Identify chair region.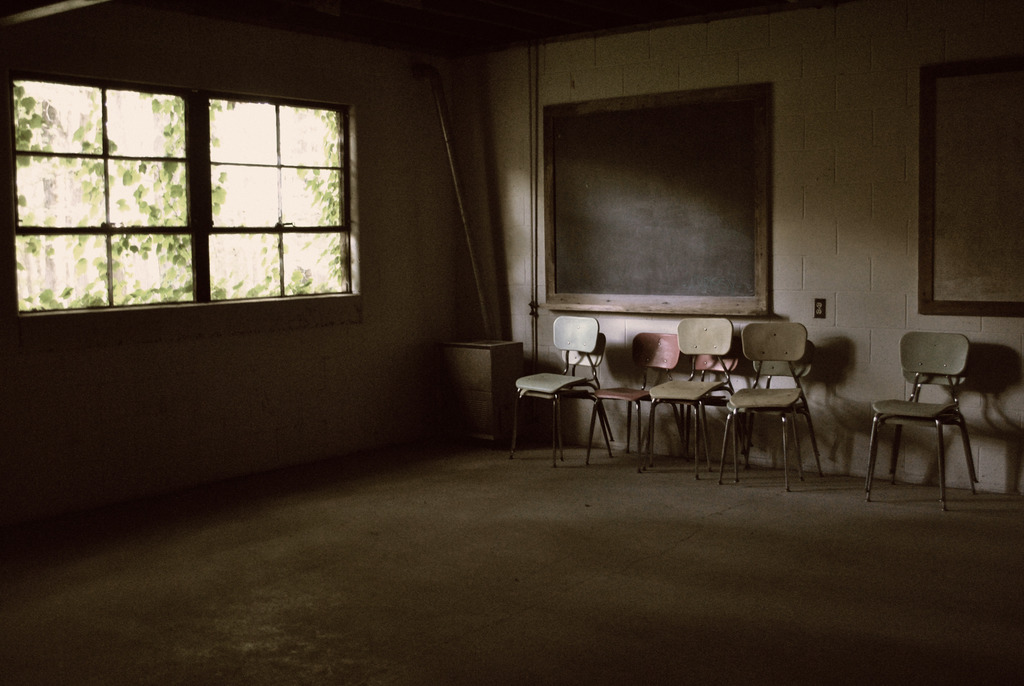
Region: [x1=579, y1=332, x2=690, y2=474].
